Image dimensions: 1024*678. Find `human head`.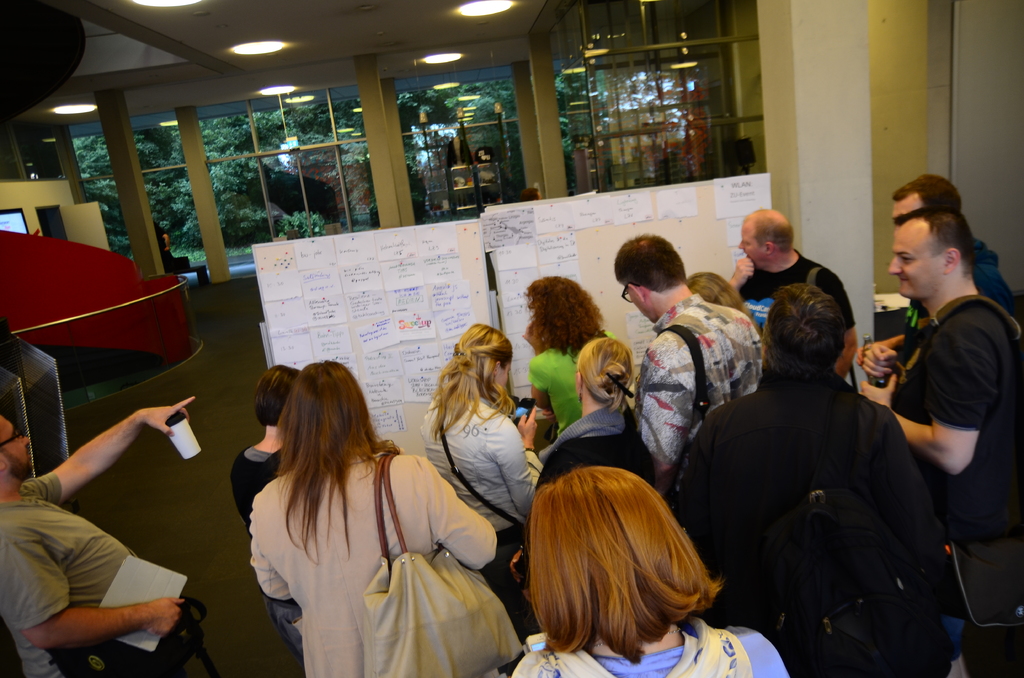
crop(451, 320, 514, 394).
